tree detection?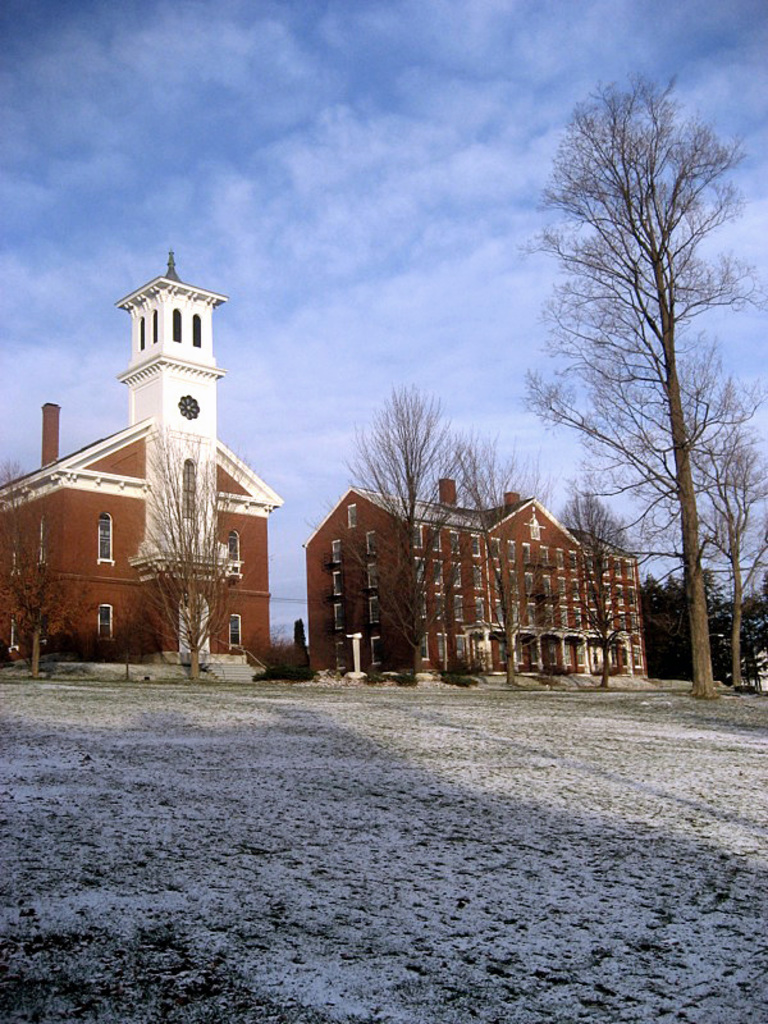
[666, 372, 767, 699]
